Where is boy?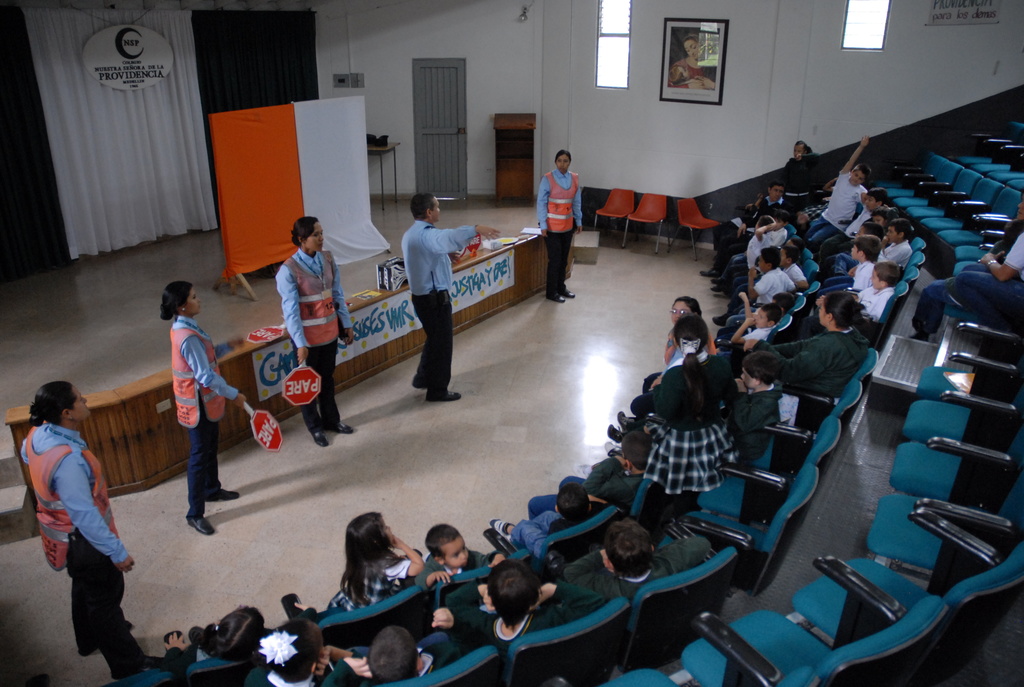
box(852, 264, 902, 320).
